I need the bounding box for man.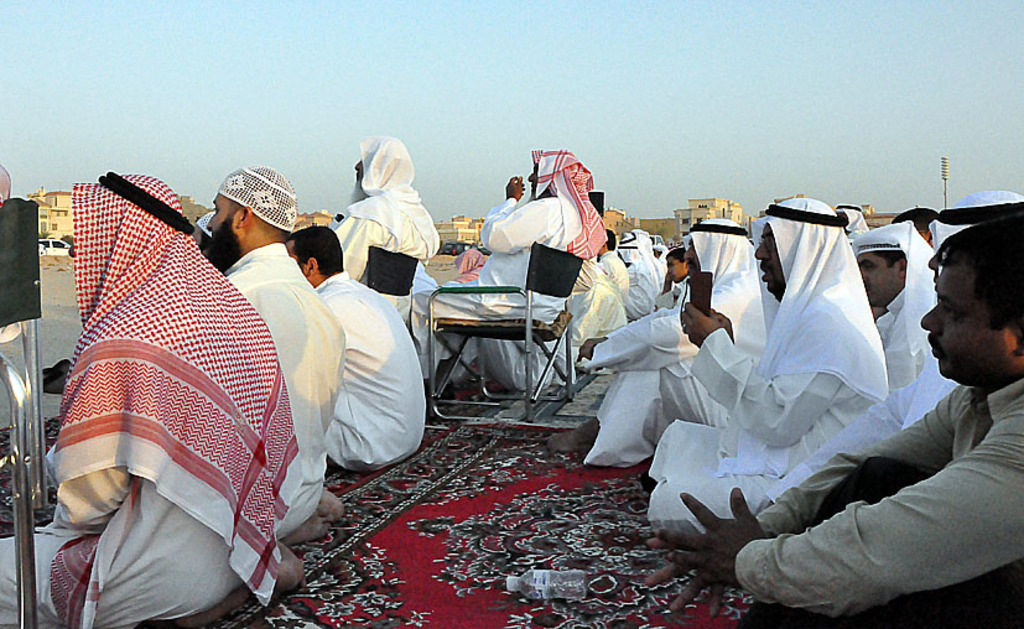
Here it is: Rect(638, 202, 1020, 628).
